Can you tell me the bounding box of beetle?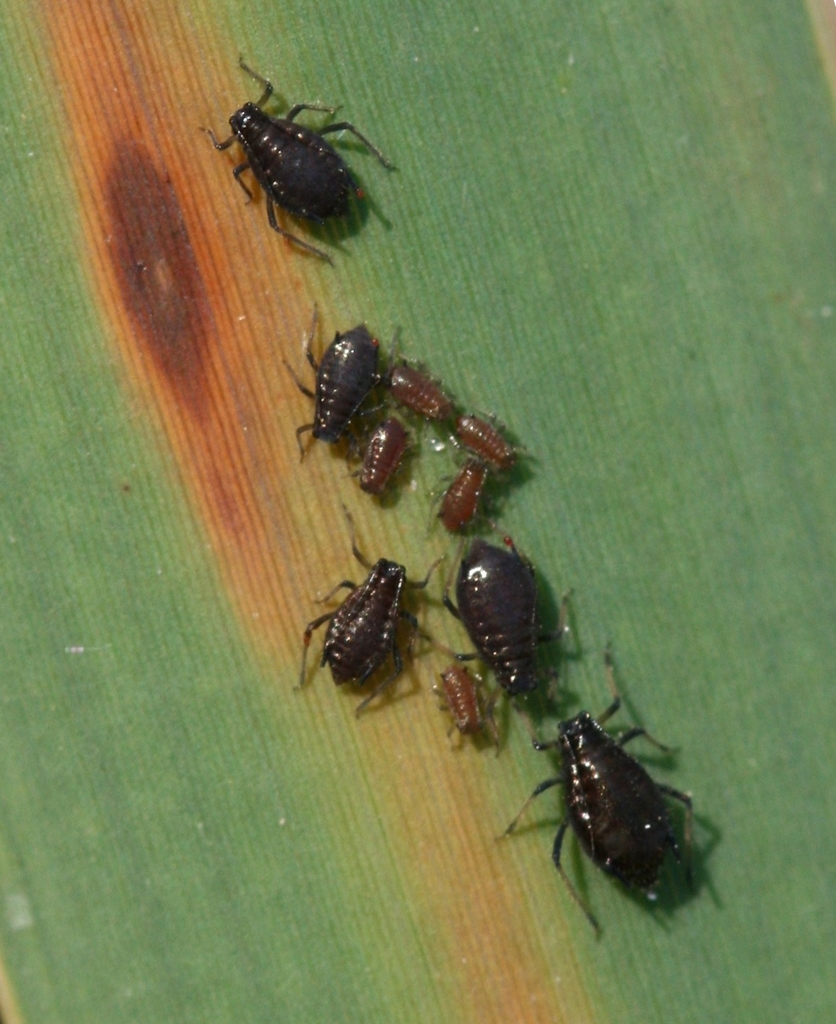
bbox=[301, 537, 441, 714].
